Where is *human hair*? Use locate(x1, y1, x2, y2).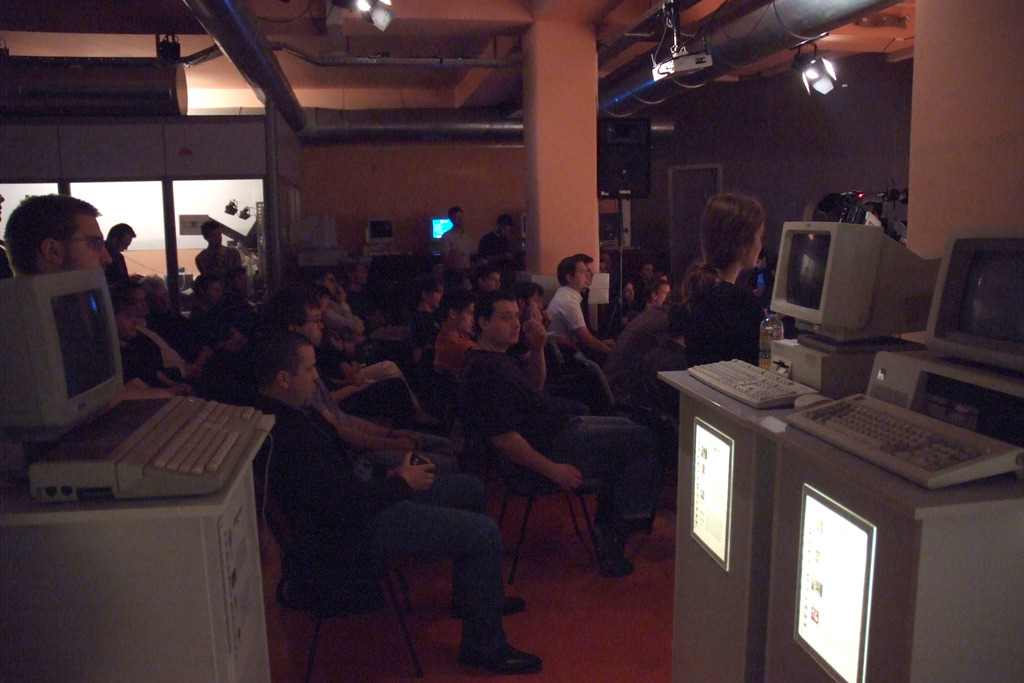
locate(559, 252, 584, 289).
